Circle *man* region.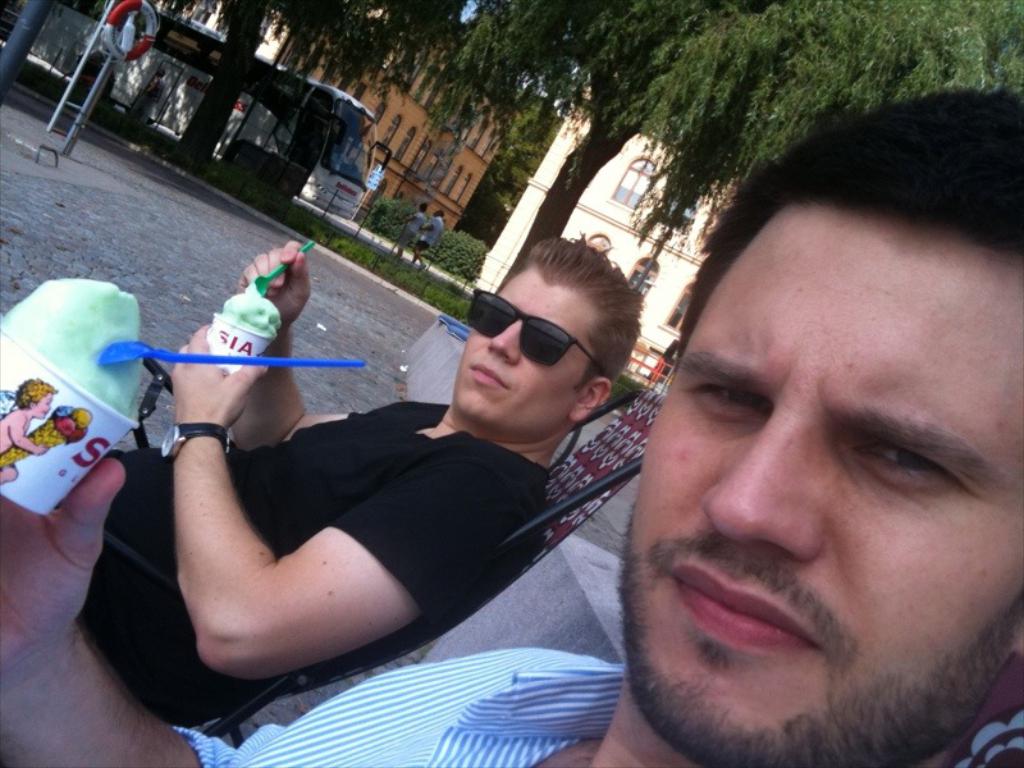
Region: [397, 201, 430, 259].
